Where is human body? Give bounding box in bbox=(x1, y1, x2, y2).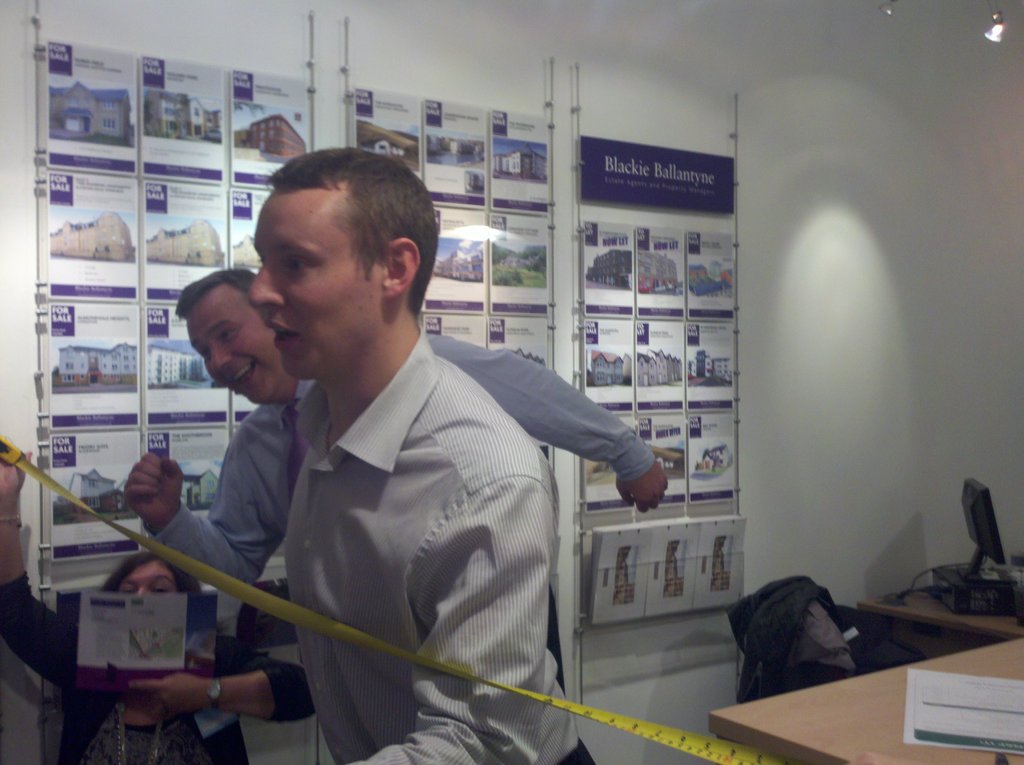
bbox=(101, 261, 696, 764).
